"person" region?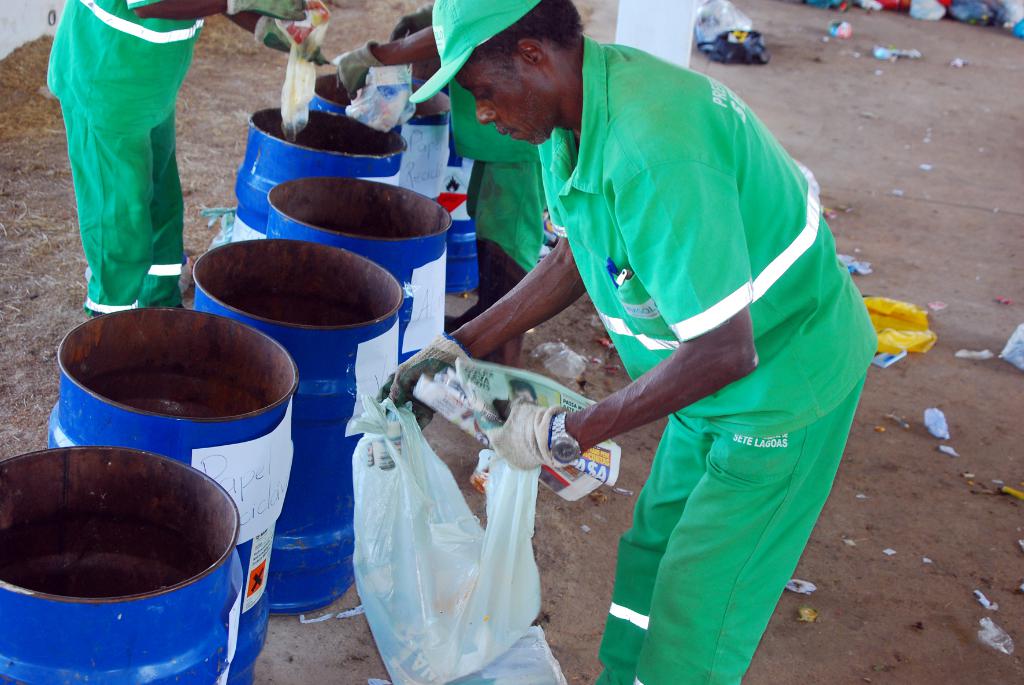
{"left": 461, "top": 0, "right": 883, "bottom": 673}
